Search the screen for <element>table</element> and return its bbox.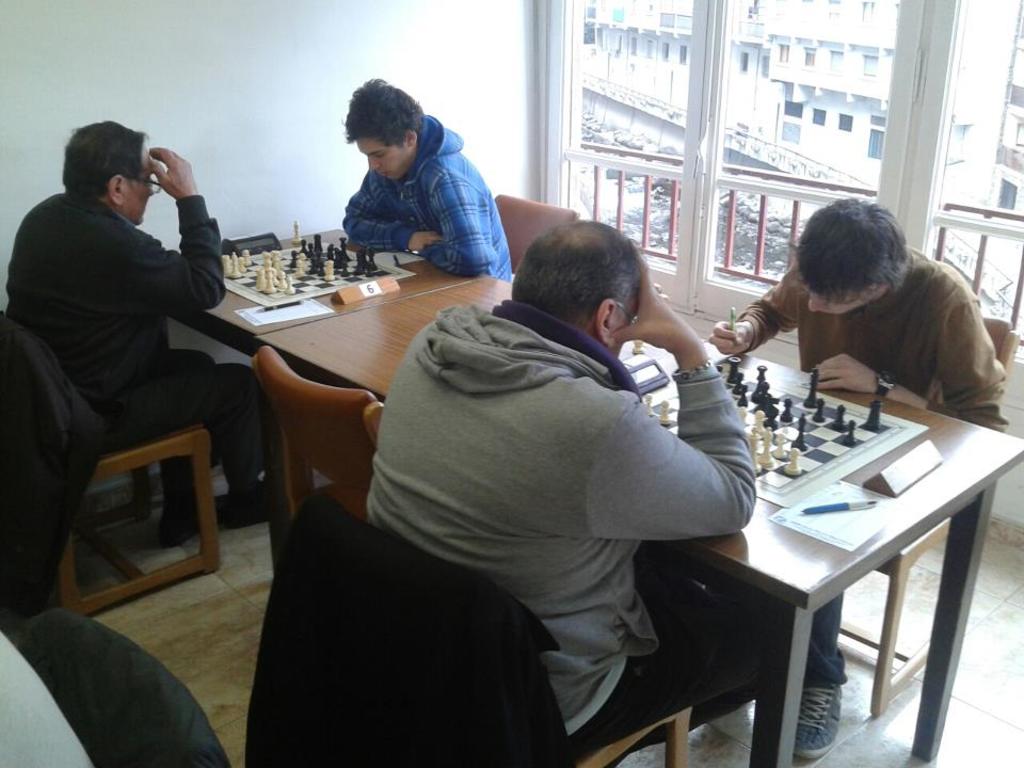
Found: [x1=255, y1=272, x2=1023, y2=767].
